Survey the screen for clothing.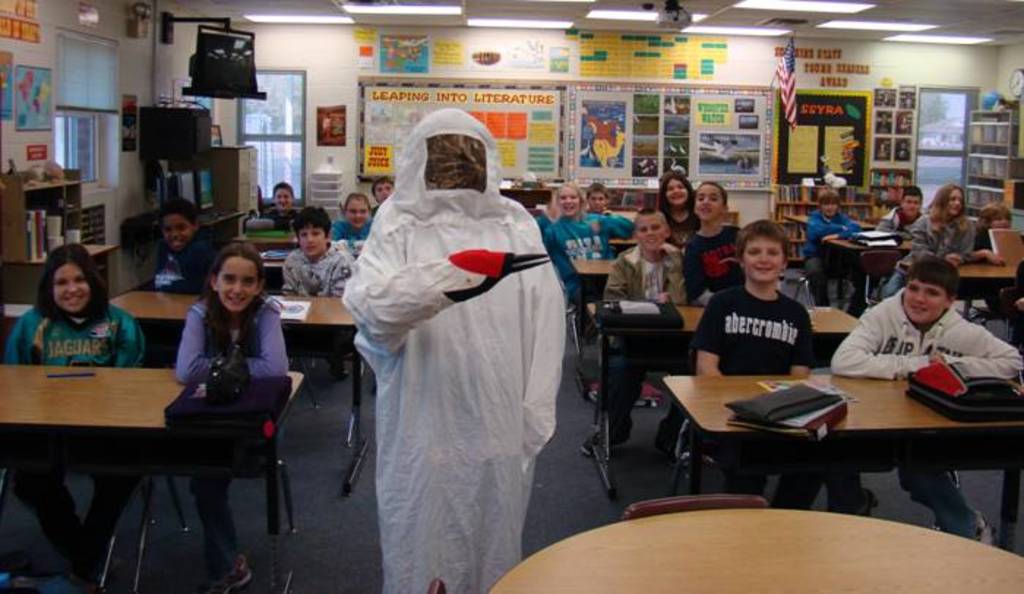
Survey found: [884,217,974,303].
